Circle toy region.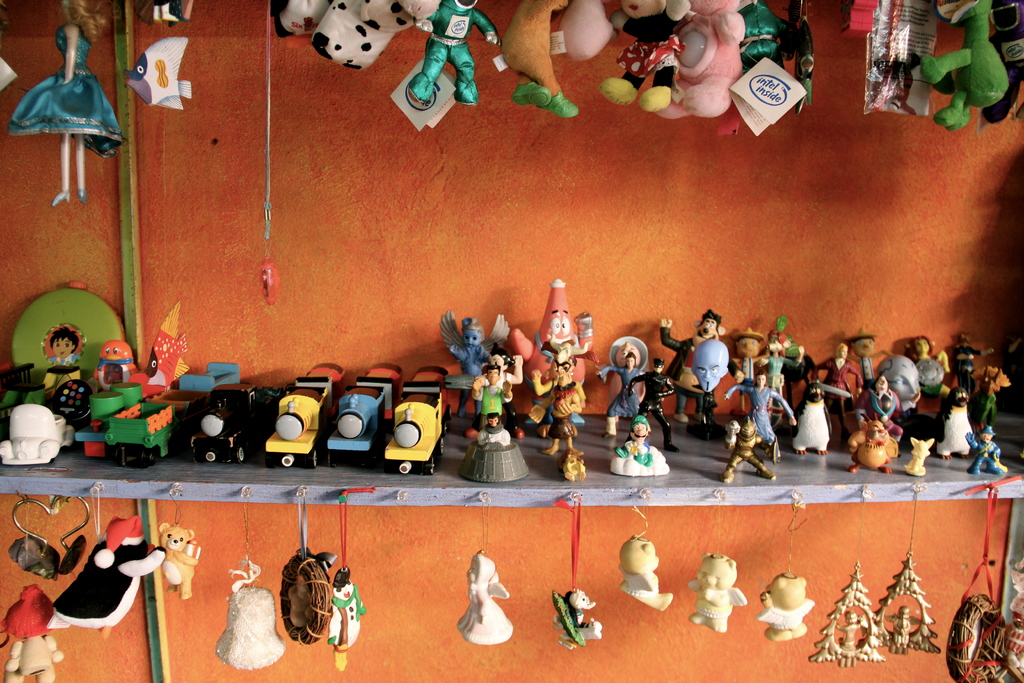
Region: 902, 335, 953, 399.
